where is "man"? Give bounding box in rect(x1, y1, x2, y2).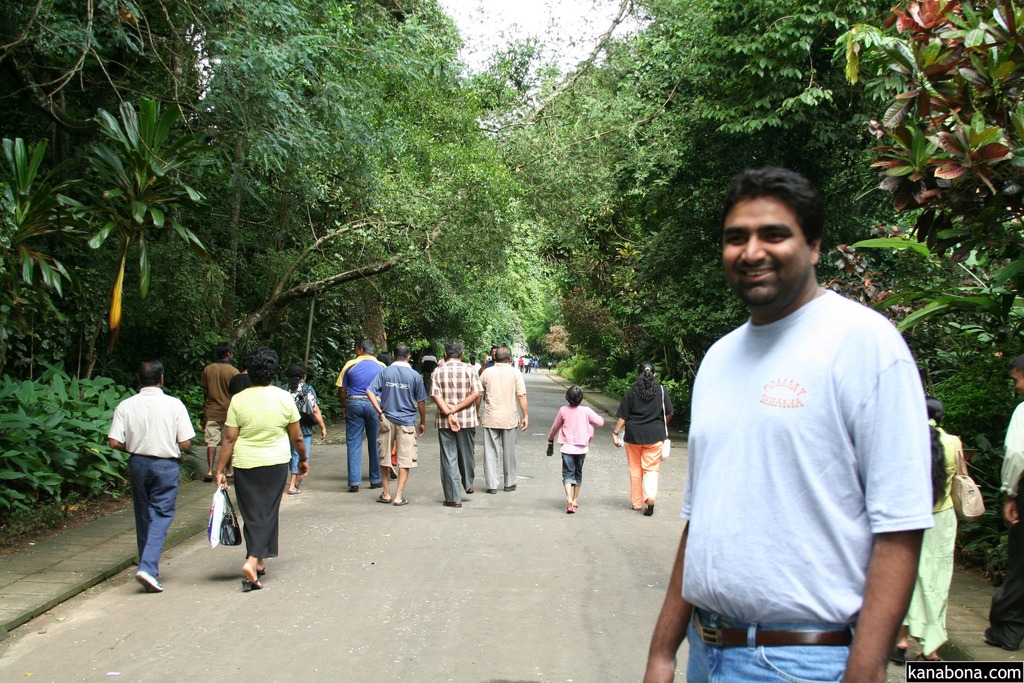
rect(108, 358, 195, 593).
